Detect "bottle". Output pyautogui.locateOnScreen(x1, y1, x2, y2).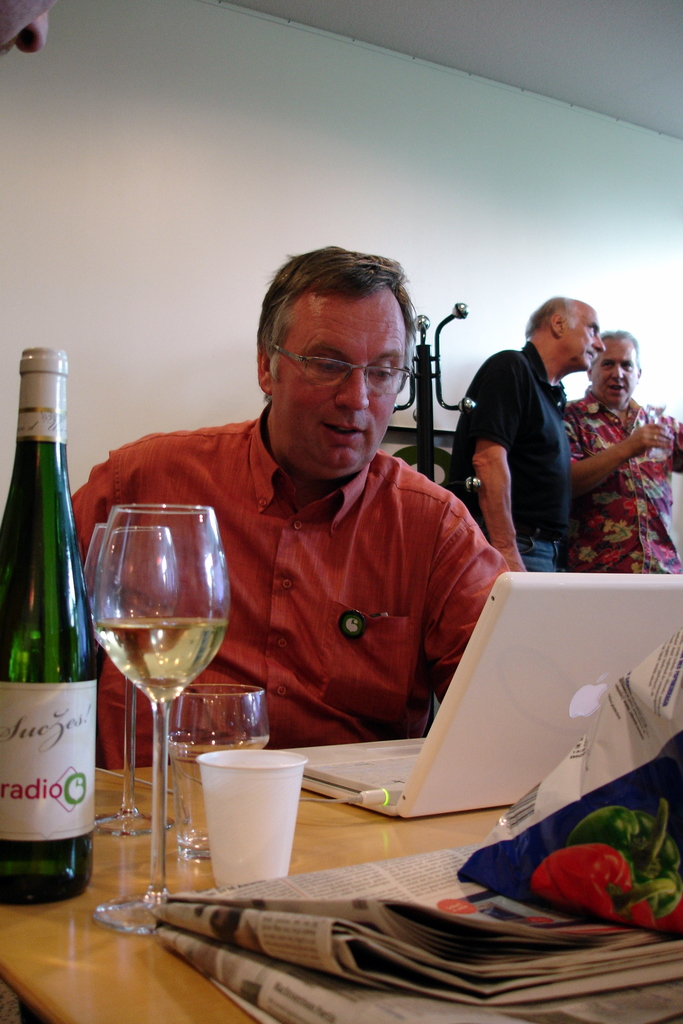
pyautogui.locateOnScreen(3, 376, 93, 903).
